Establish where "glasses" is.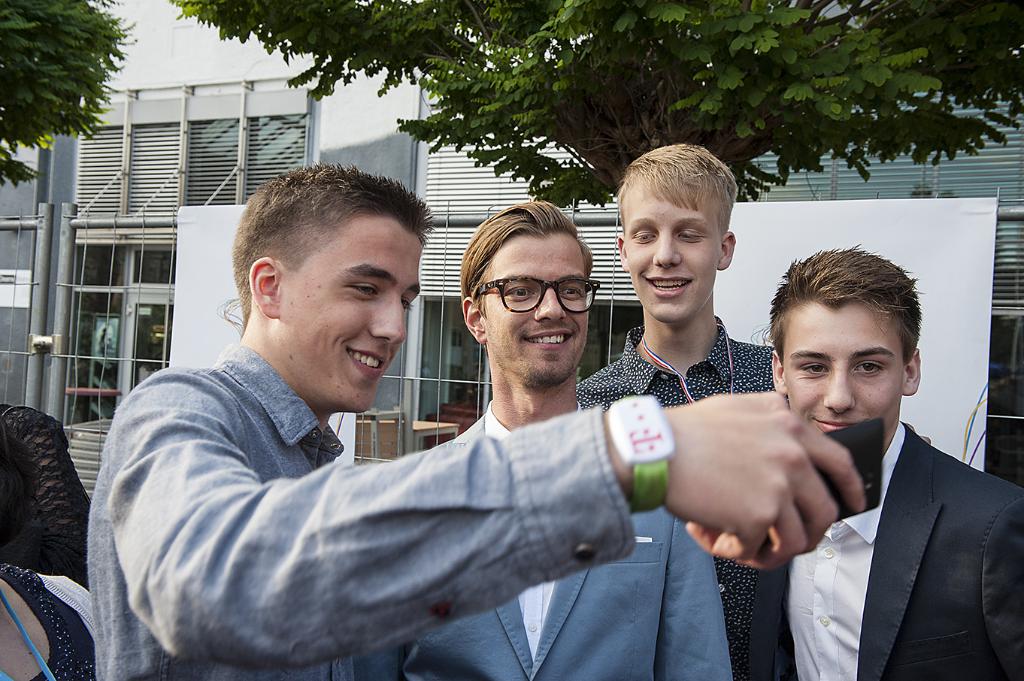
Established at pyautogui.locateOnScreen(472, 277, 600, 312).
